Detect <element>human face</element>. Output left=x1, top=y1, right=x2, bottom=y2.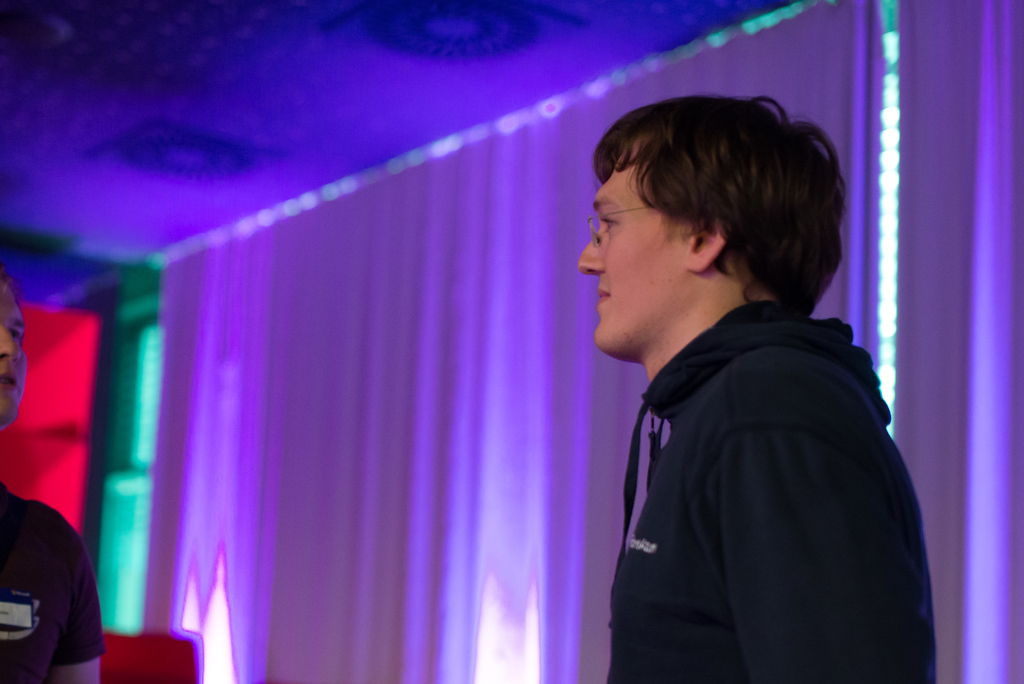
left=579, top=144, right=692, bottom=355.
